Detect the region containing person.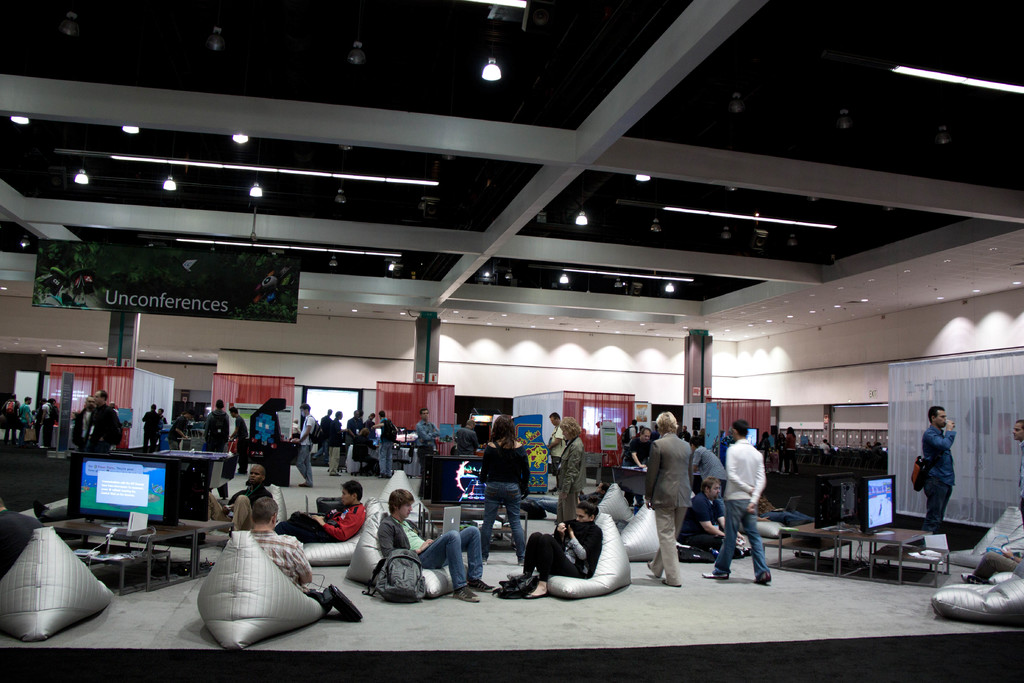
[x1=706, y1=420, x2=772, y2=582].
